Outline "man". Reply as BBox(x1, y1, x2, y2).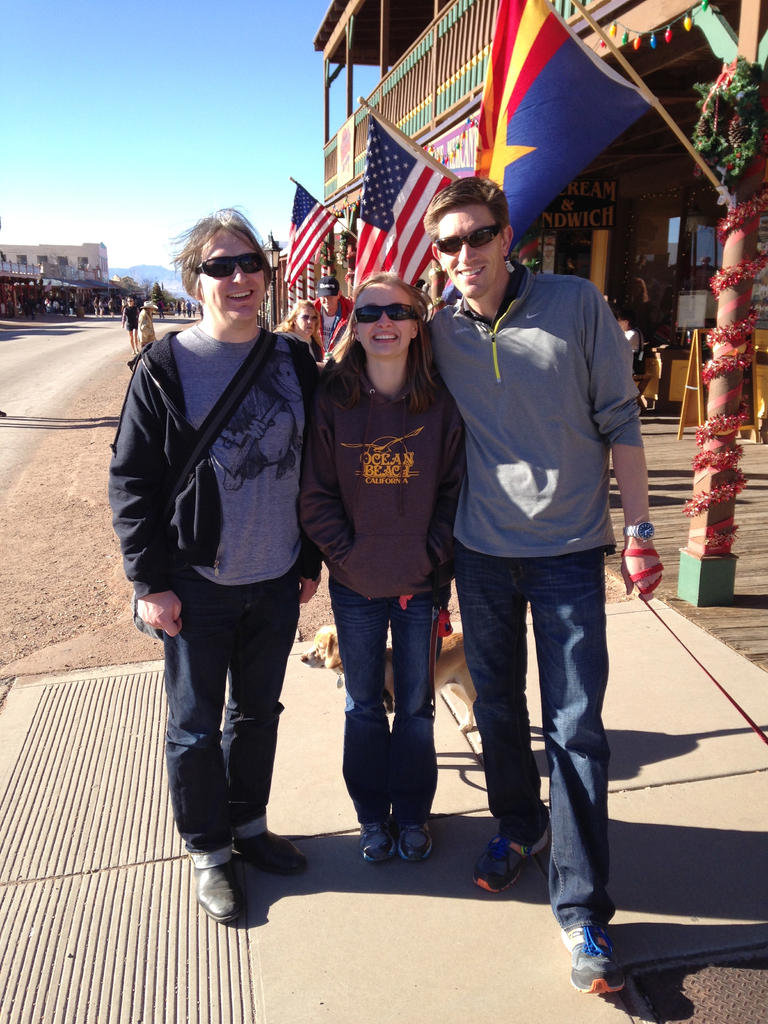
BBox(419, 180, 656, 942).
